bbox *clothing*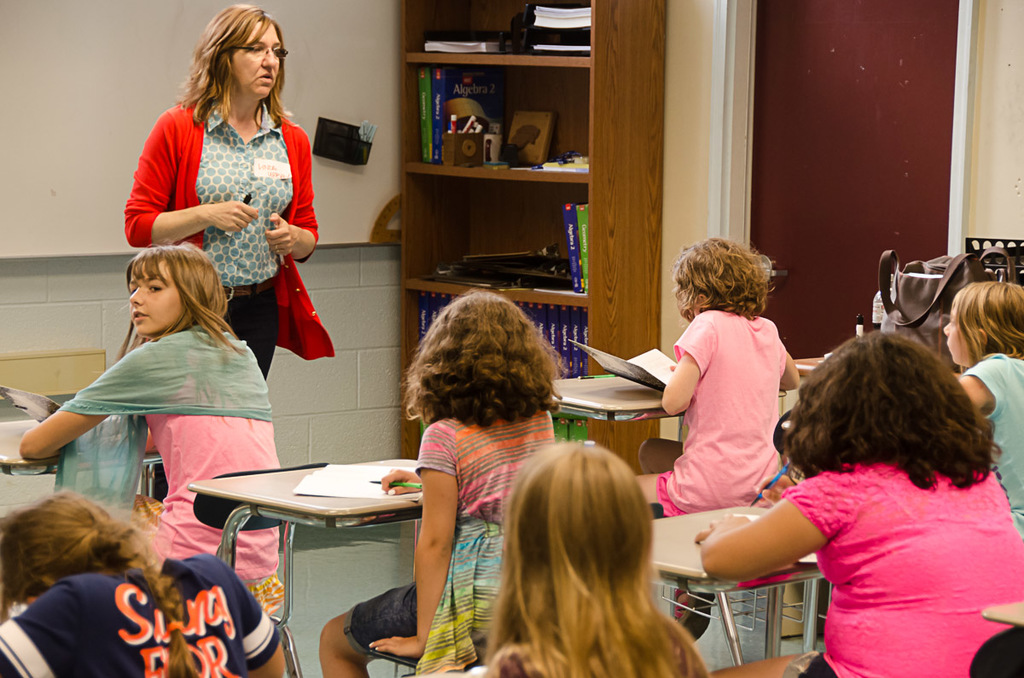
x1=49 y1=322 x2=277 y2=592
